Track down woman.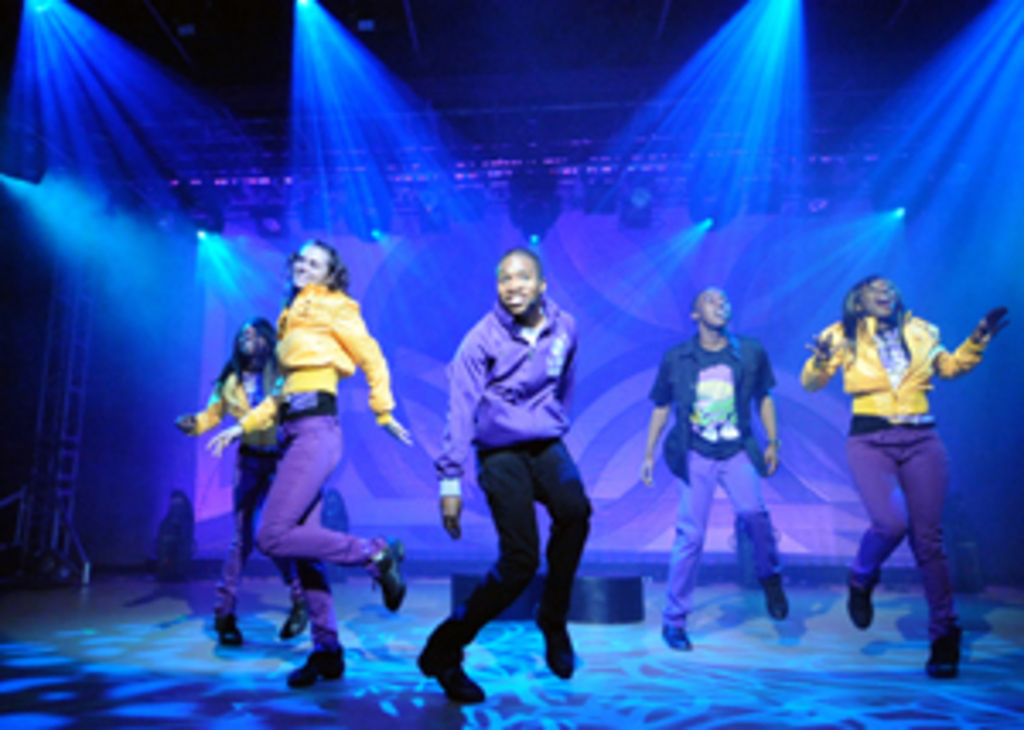
Tracked to left=823, top=256, right=993, bottom=675.
